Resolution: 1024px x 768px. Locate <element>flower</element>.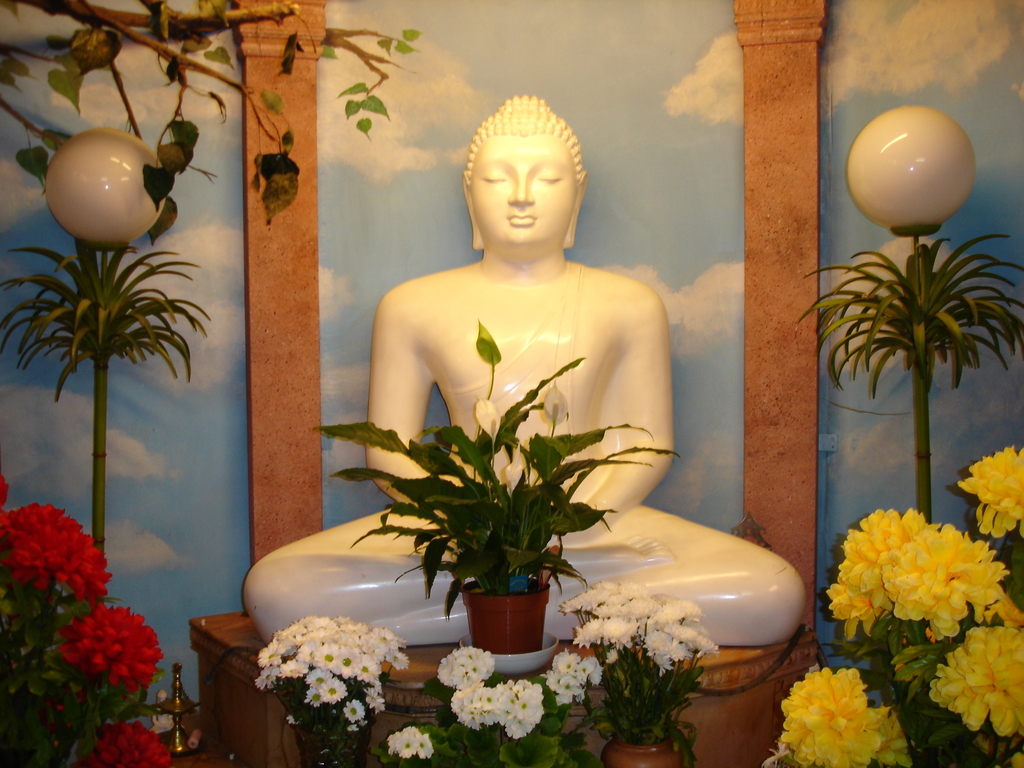
x1=476 y1=394 x2=506 y2=440.
